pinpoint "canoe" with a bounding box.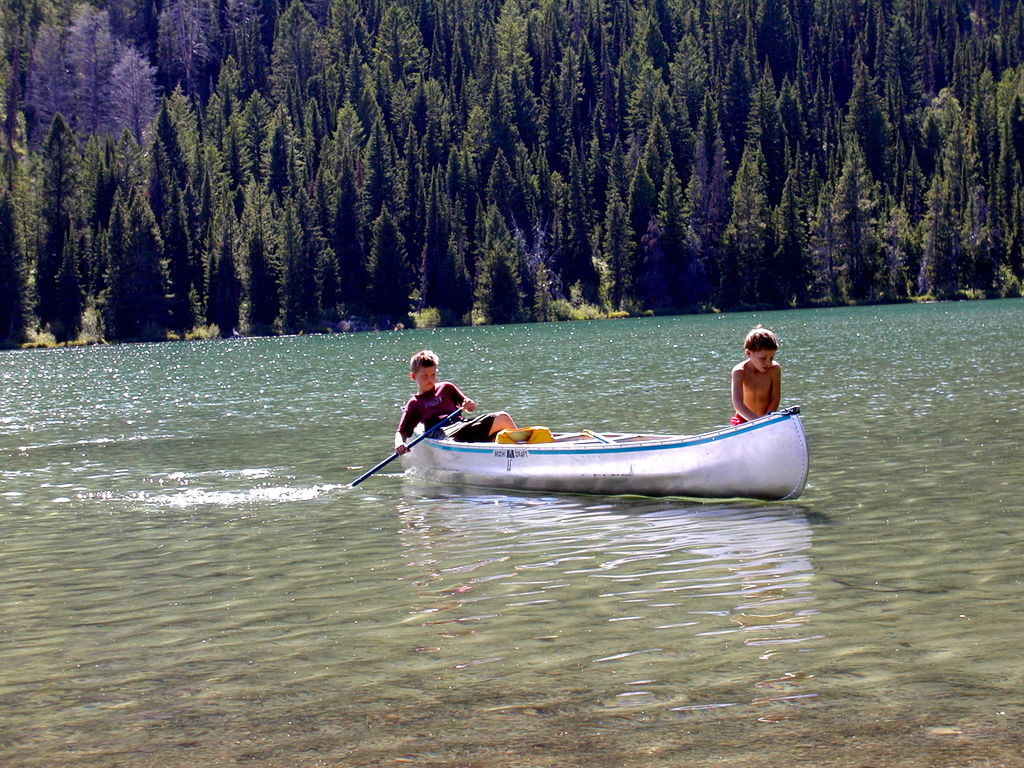
locate(410, 404, 801, 488).
